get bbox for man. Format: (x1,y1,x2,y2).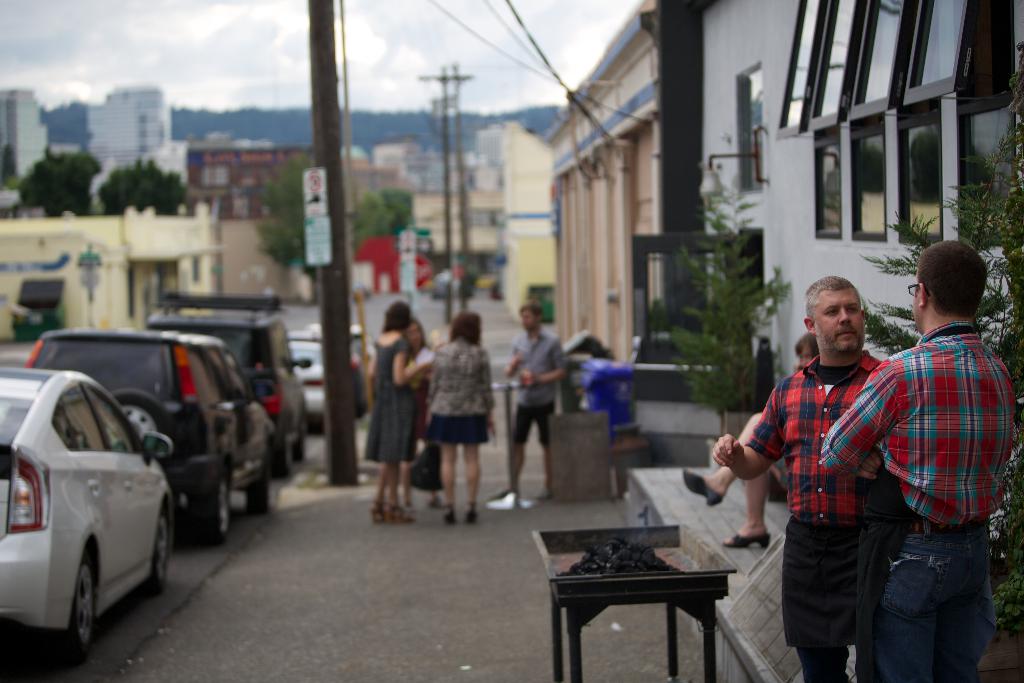
(489,302,564,512).
